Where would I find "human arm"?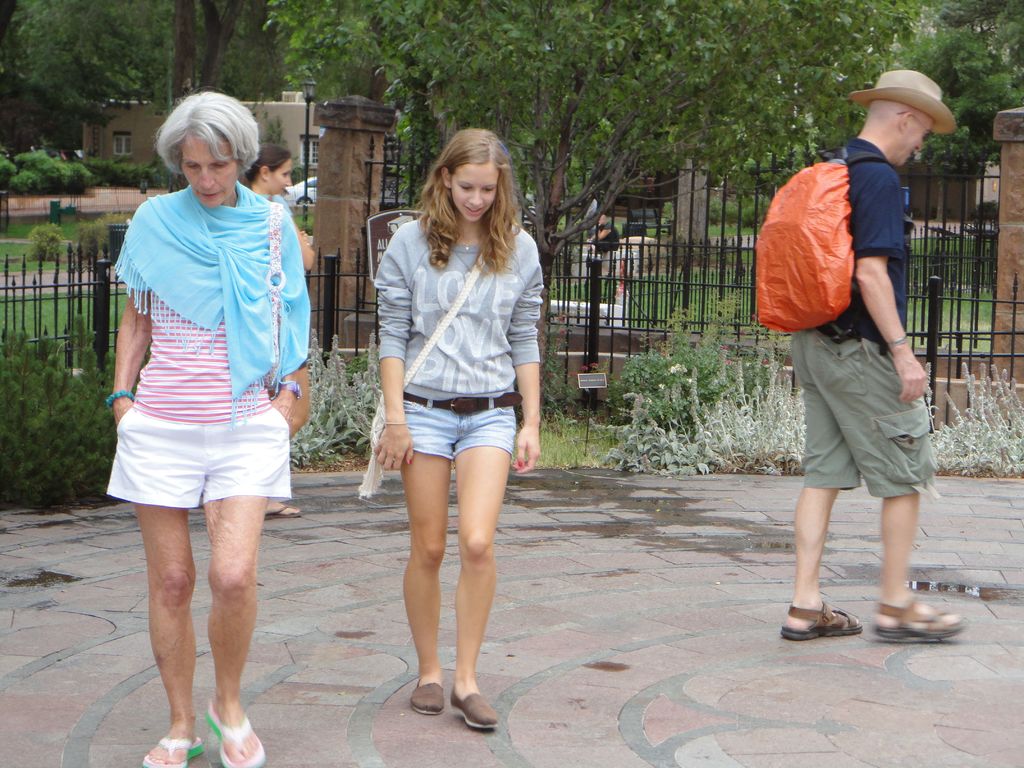
At left=269, top=209, right=301, bottom=427.
